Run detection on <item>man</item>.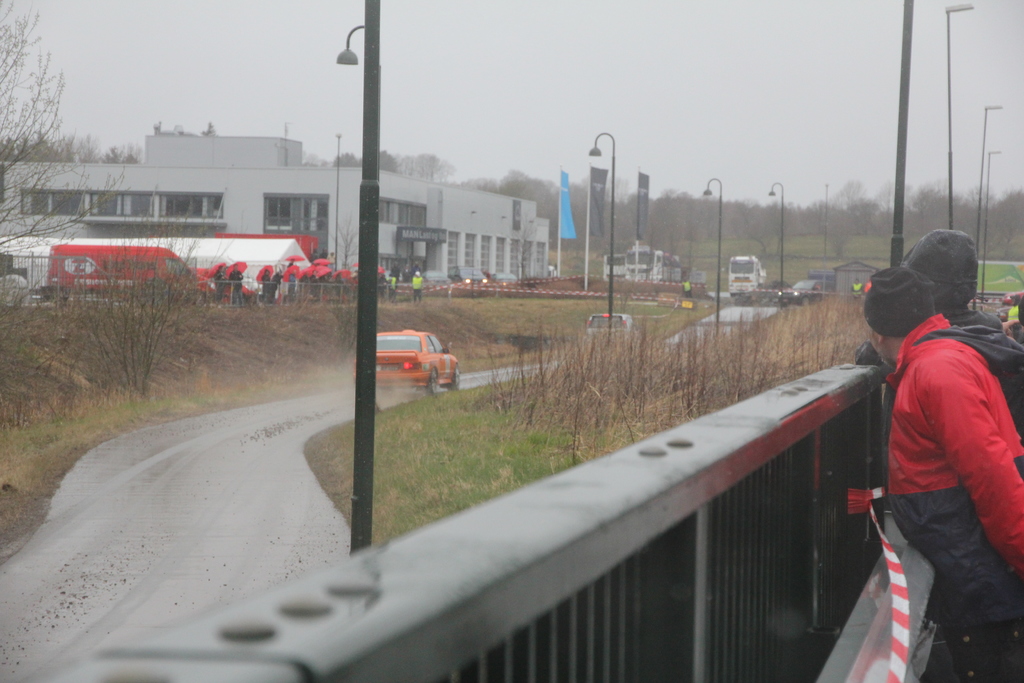
Result: region(906, 226, 1023, 429).
